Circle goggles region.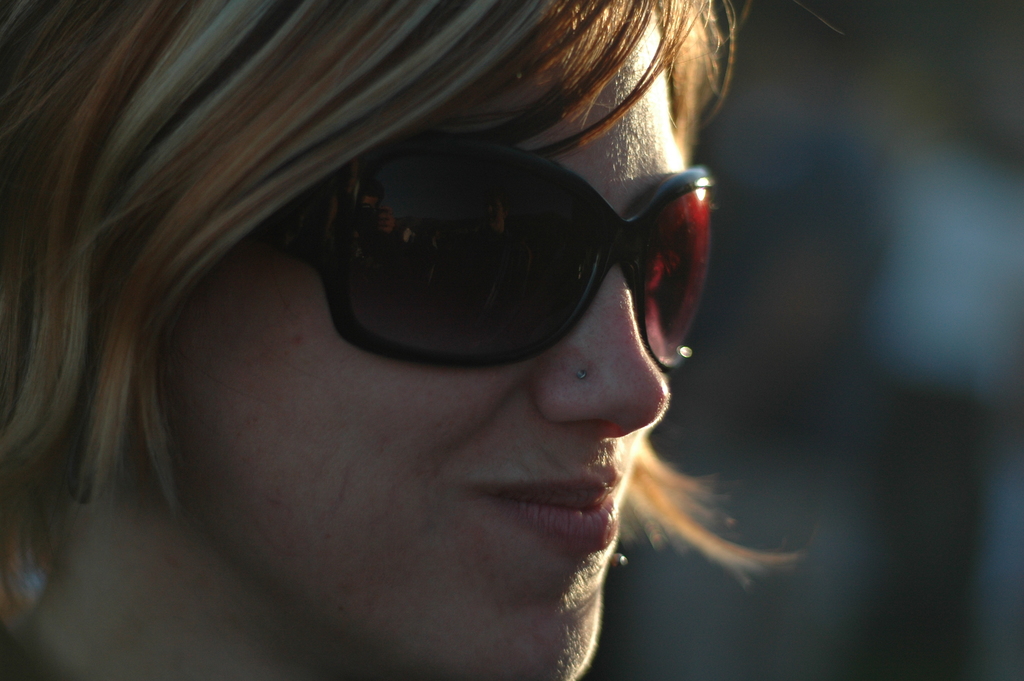
Region: 218 125 733 389.
